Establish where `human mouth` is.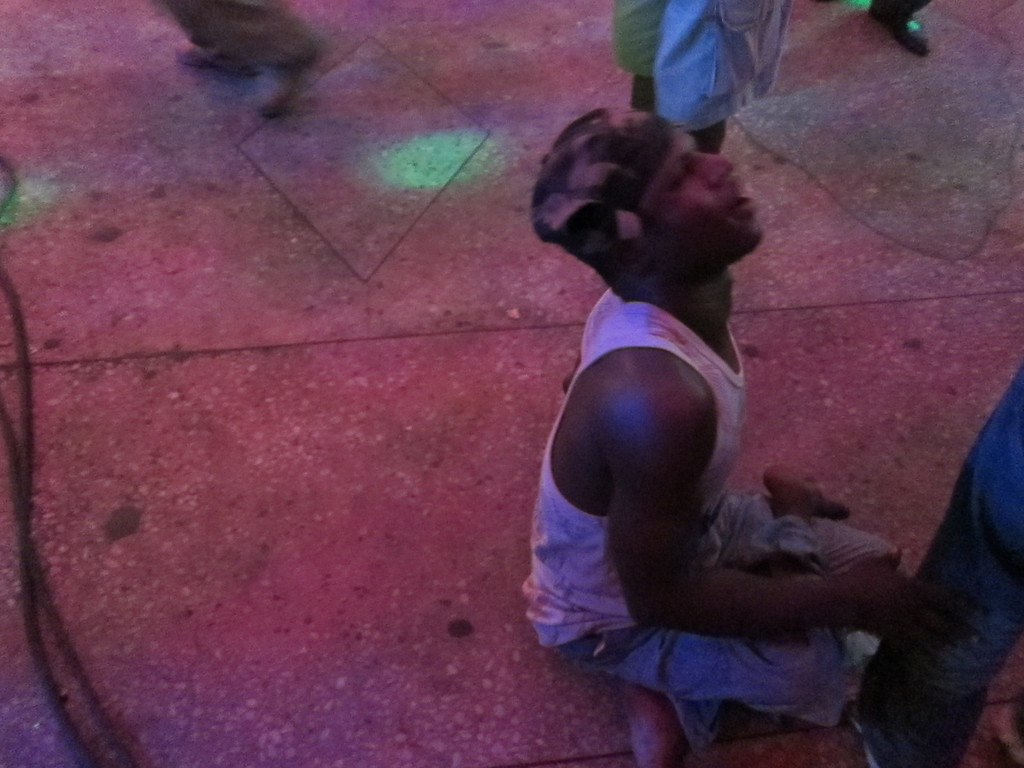
Established at select_region(724, 183, 757, 218).
